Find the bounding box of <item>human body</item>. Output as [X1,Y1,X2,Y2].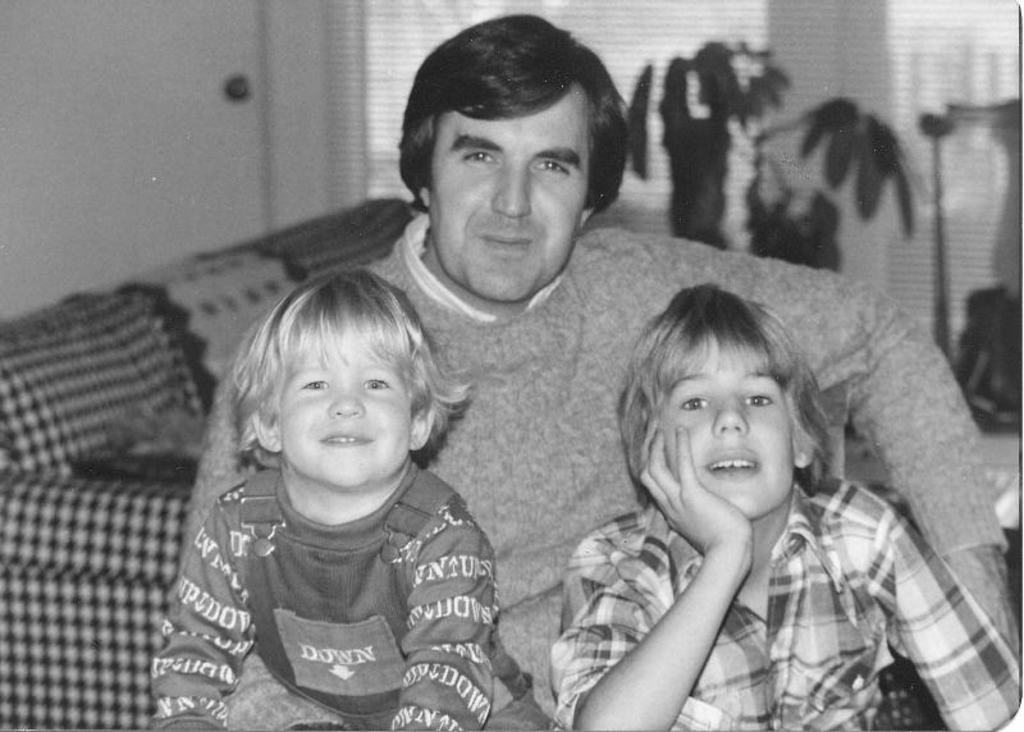
[545,420,1023,731].
